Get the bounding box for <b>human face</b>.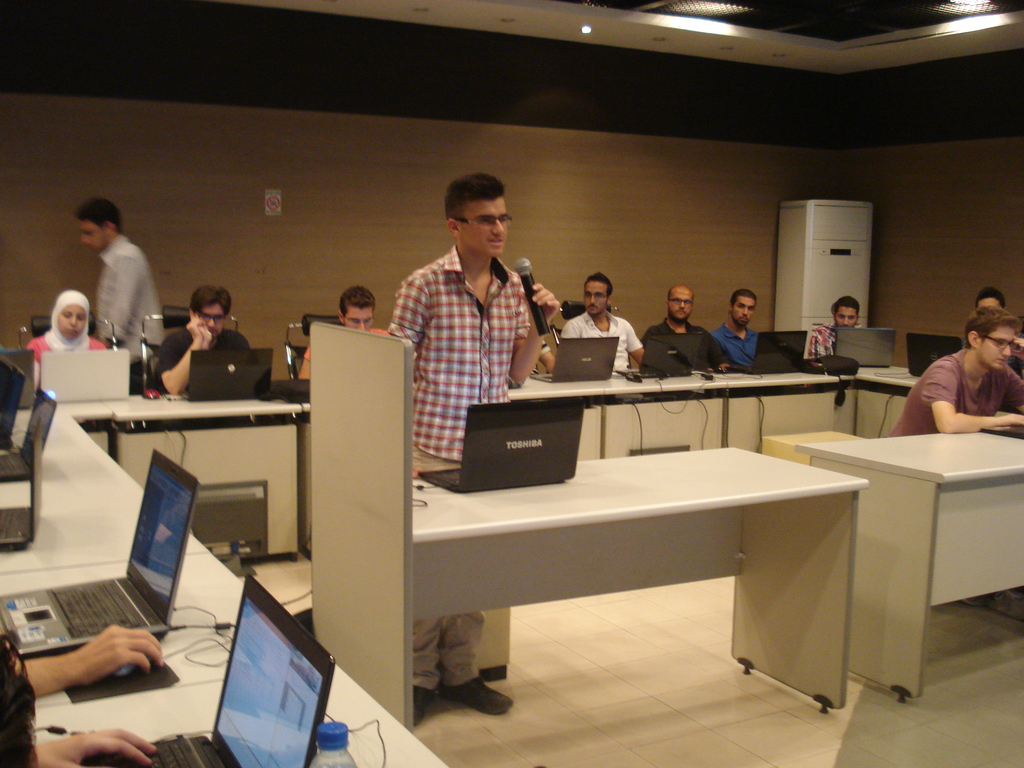
{"x1": 193, "y1": 306, "x2": 223, "y2": 338}.
